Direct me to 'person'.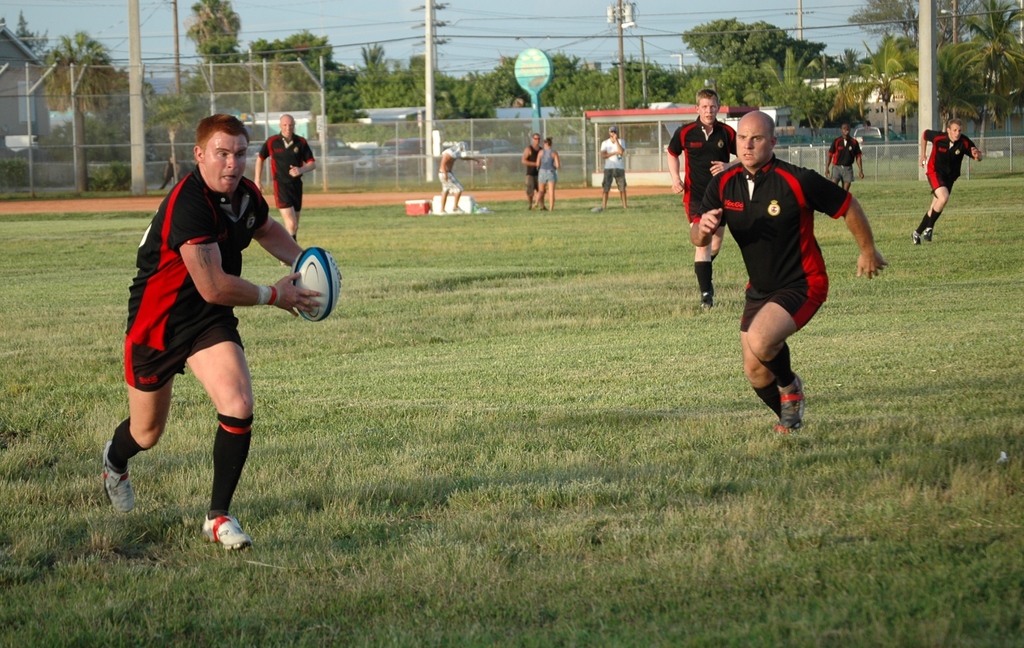
Direction: bbox=(534, 138, 561, 210).
